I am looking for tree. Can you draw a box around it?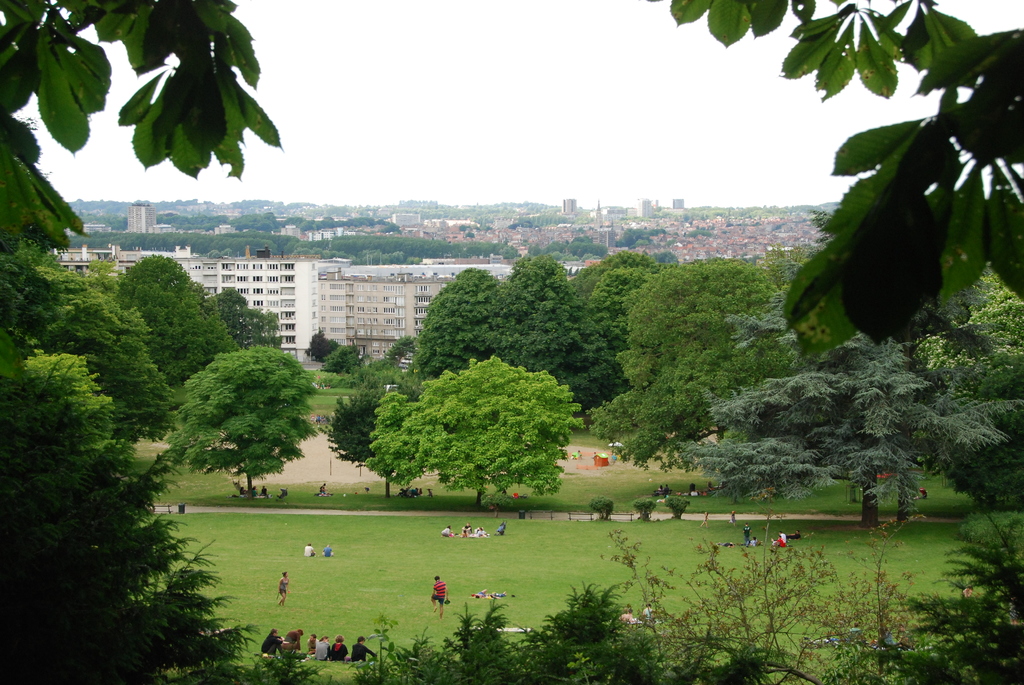
Sure, the bounding box is x1=627, y1=255, x2=774, y2=464.
